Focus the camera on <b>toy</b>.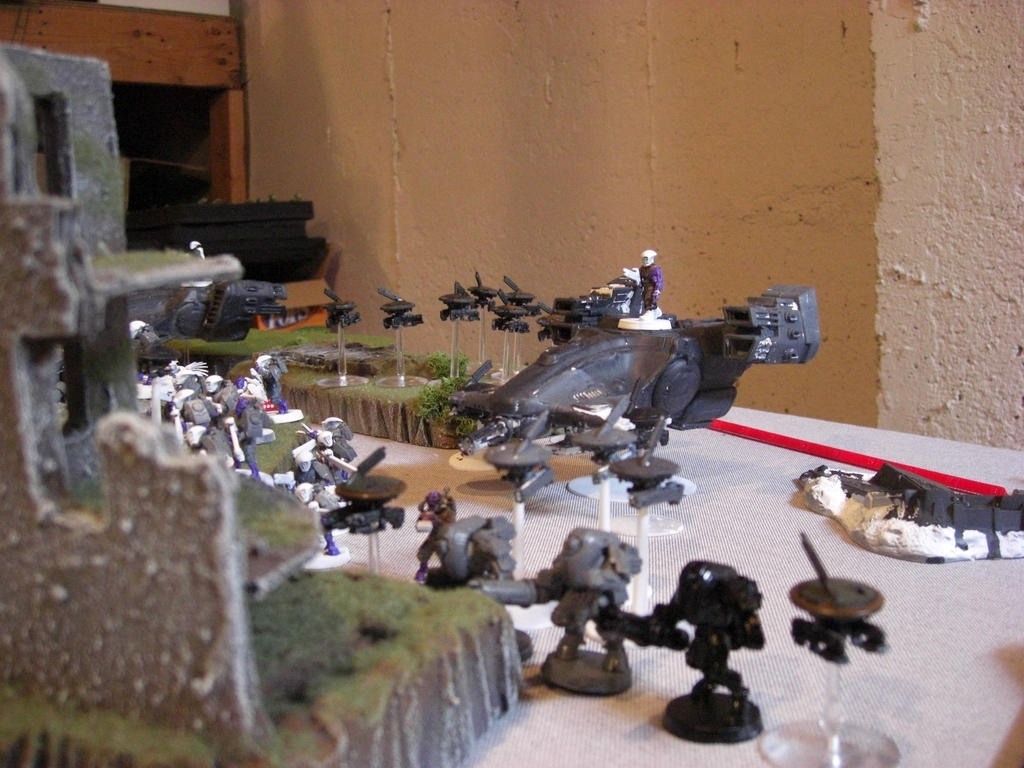
Focus region: {"left": 490, "top": 275, "right": 532, "bottom": 314}.
